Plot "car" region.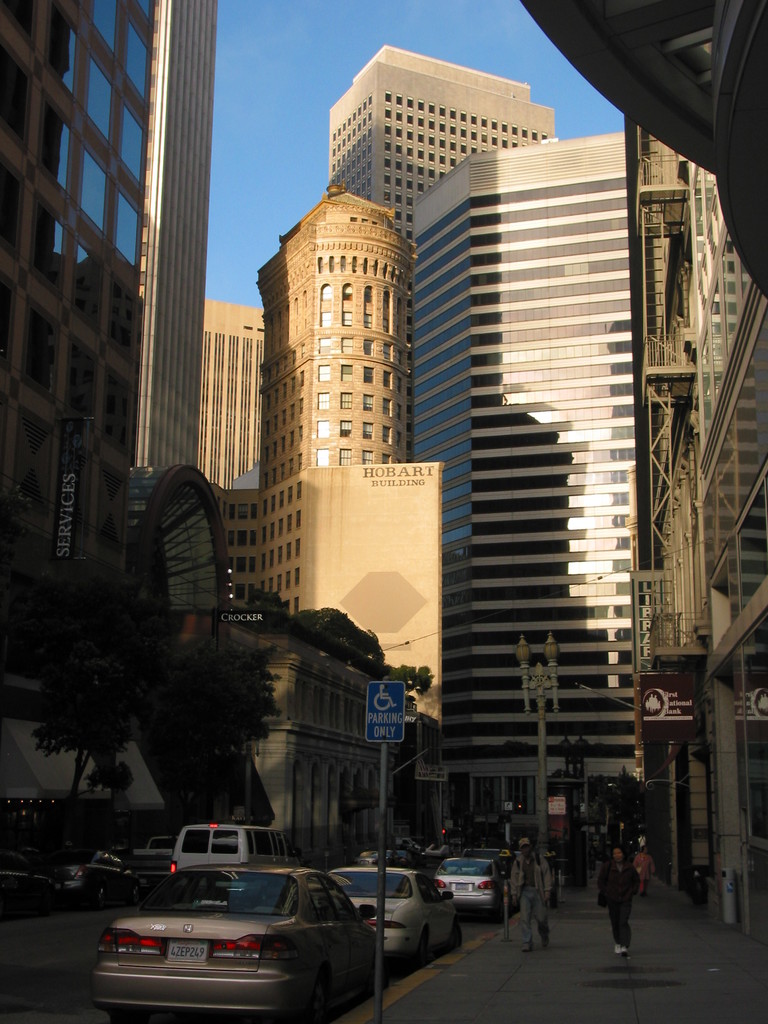
Plotted at (0, 844, 44, 924).
